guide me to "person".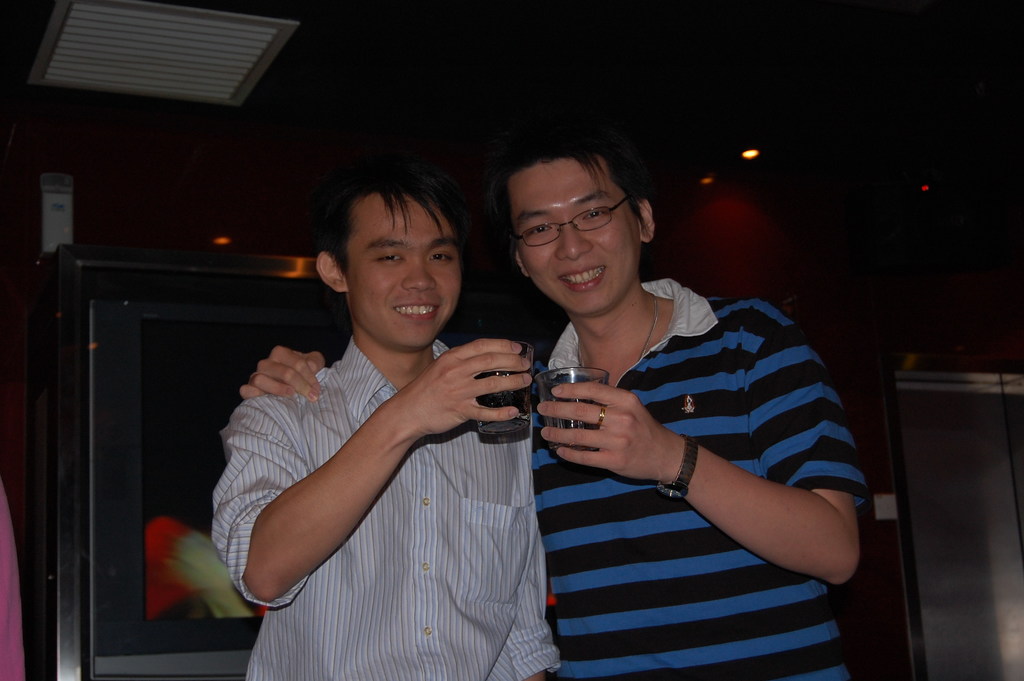
Guidance: locate(237, 113, 866, 680).
